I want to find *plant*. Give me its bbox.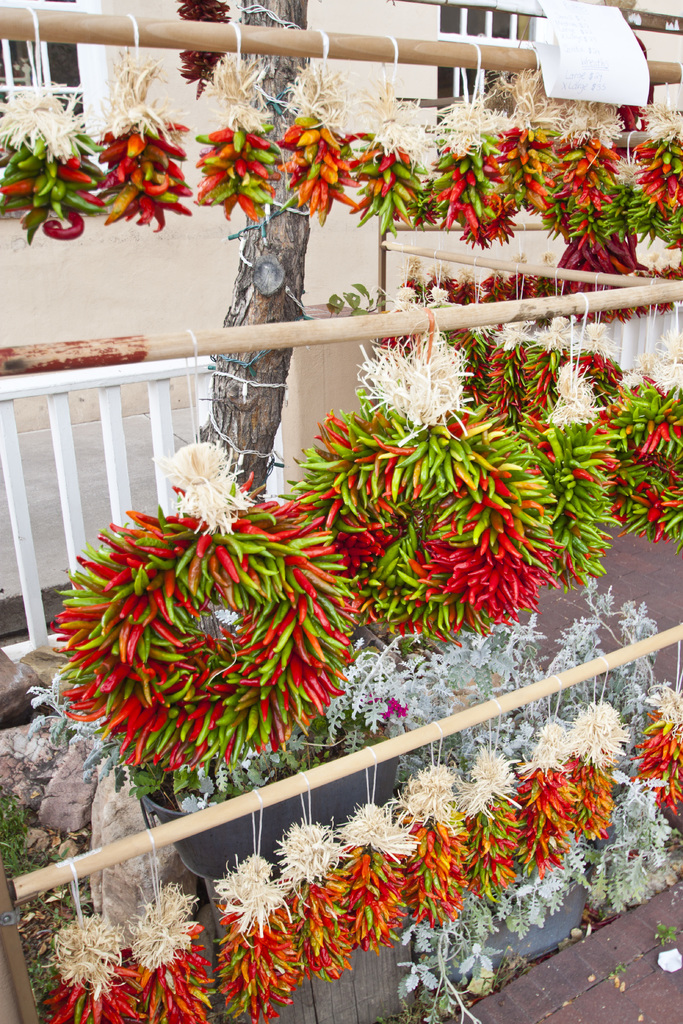
[94,56,201,239].
